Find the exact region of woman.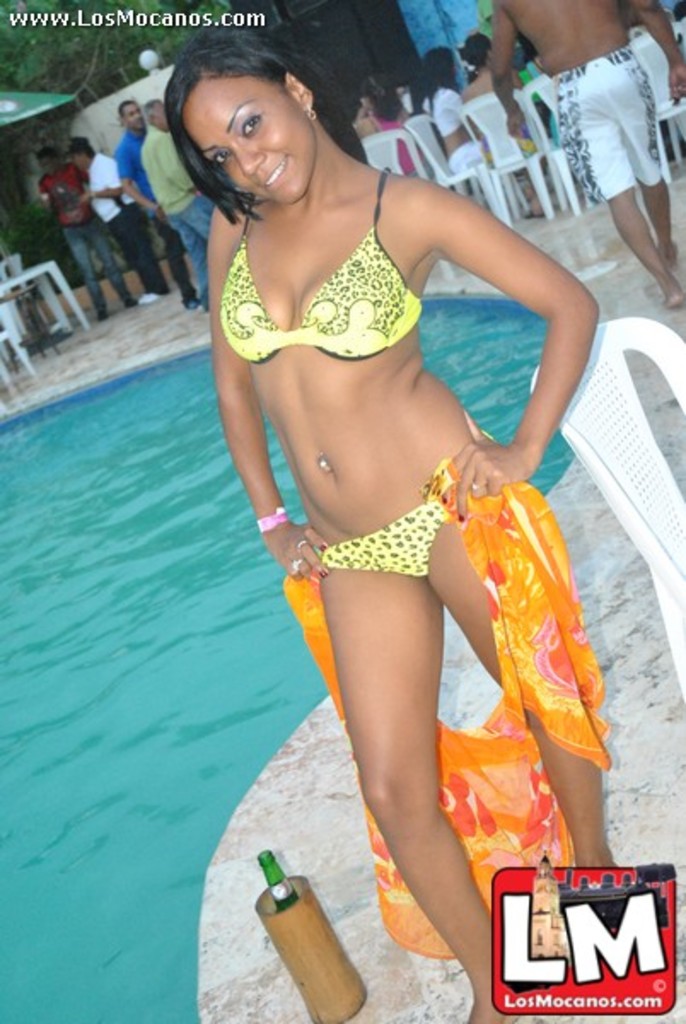
Exact region: l=459, t=32, r=541, b=218.
